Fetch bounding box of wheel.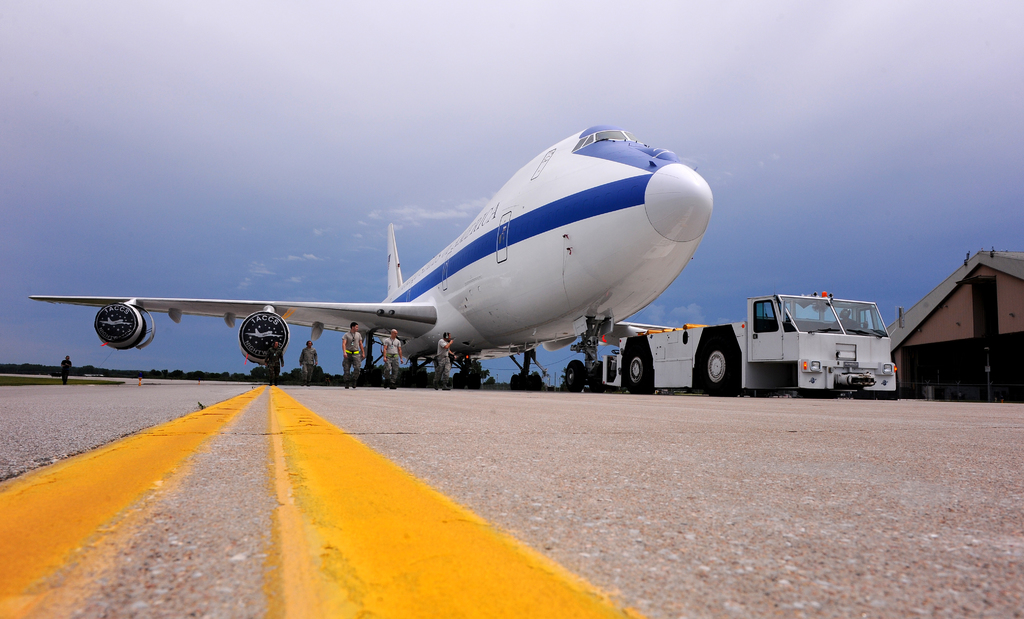
Bbox: rect(564, 359, 585, 393).
